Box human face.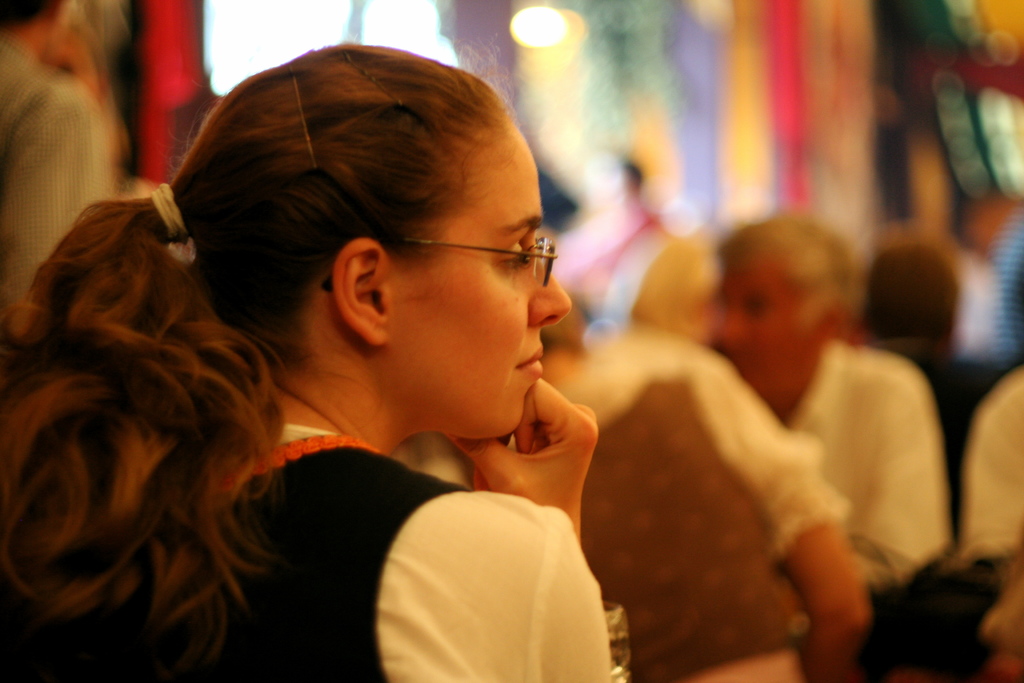
[388,110,573,437].
